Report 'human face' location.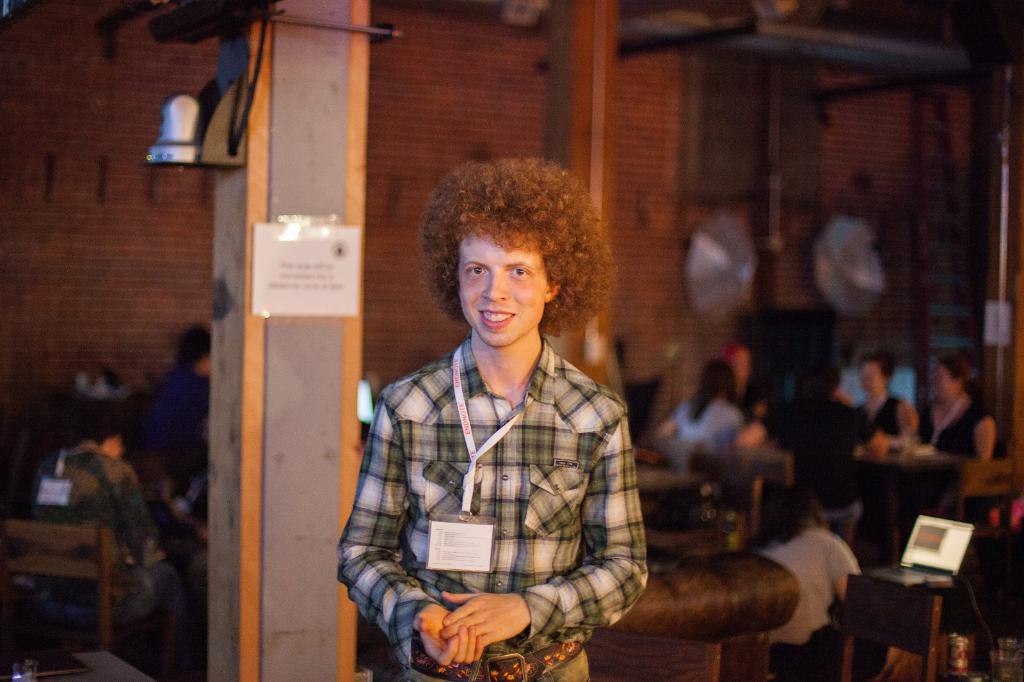
Report: <bbox>859, 358, 885, 396</bbox>.
